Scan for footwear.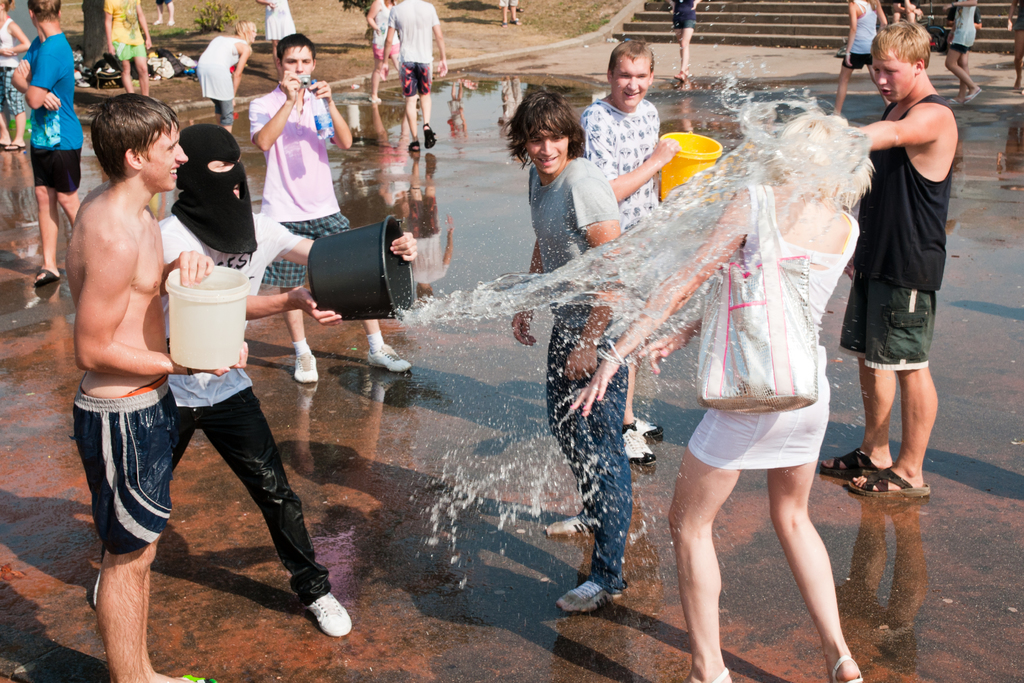
Scan result: (817,448,878,486).
